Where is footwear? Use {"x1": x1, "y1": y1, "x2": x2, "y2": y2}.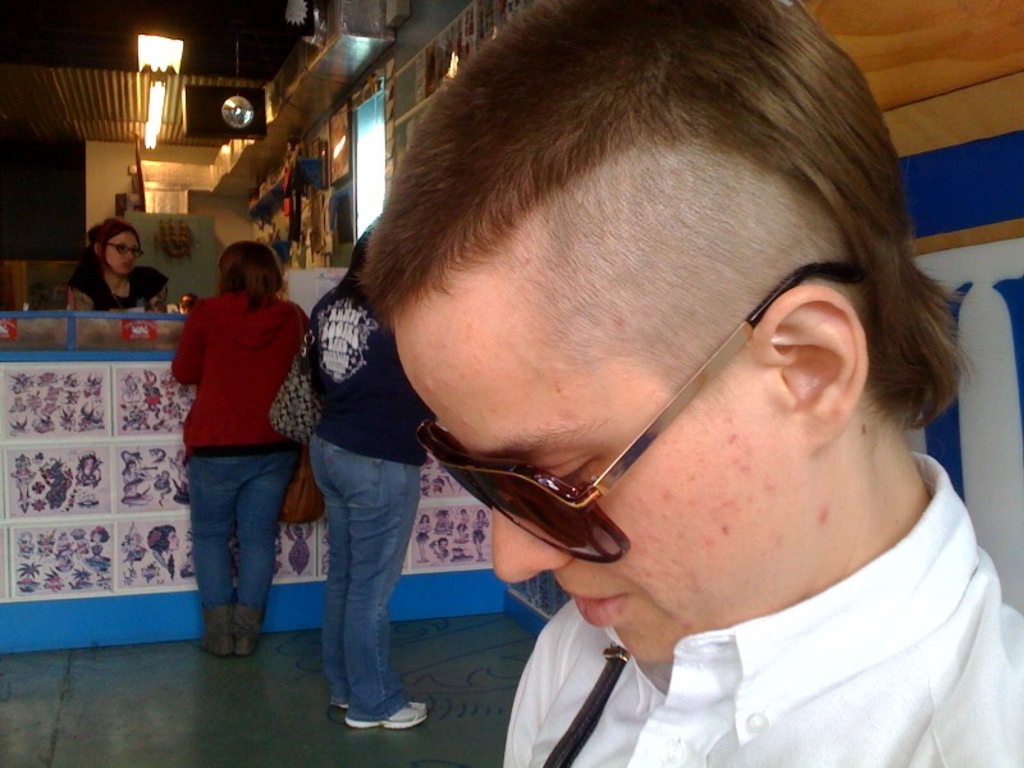
{"x1": 329, "y1": 698, "x2": 356, "y2": 723}.
